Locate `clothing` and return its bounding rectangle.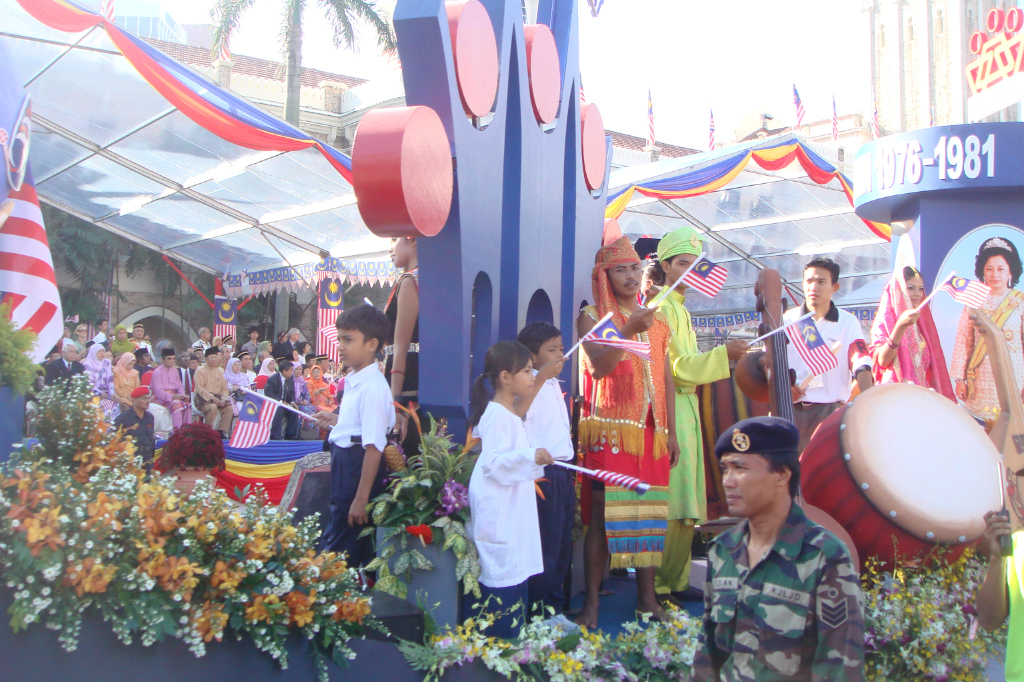
<box>683,499,871,681</box>.
